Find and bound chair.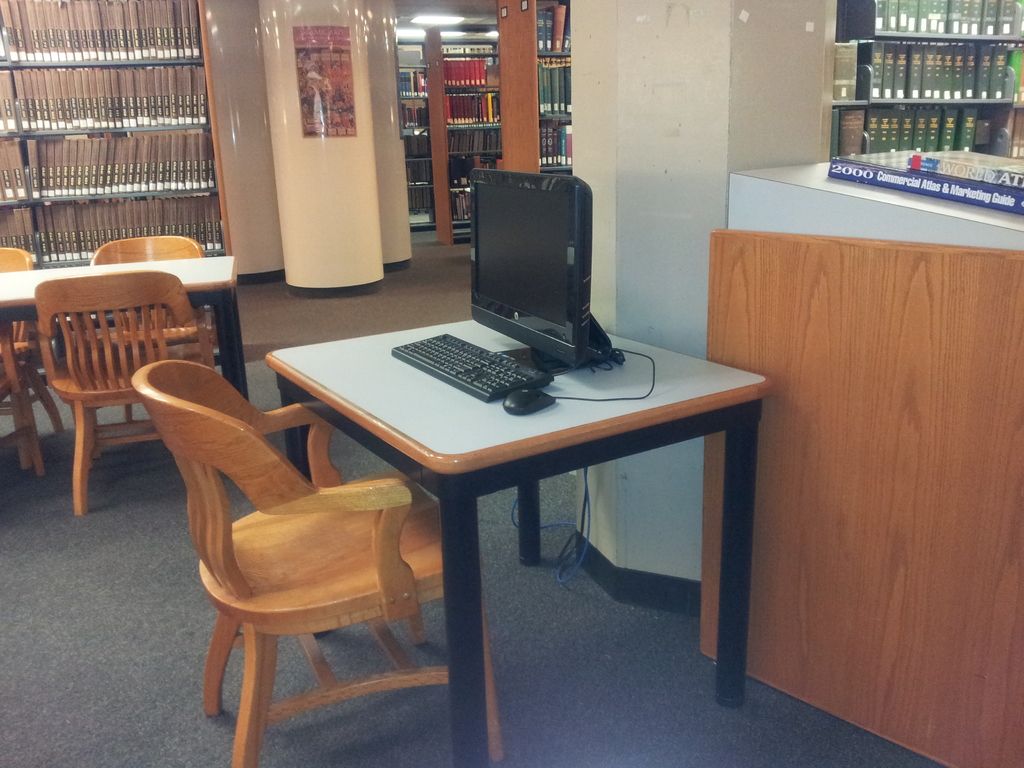
Bound: {"left": 0, "top": 321, "right": 70, "bottom": 484}.
